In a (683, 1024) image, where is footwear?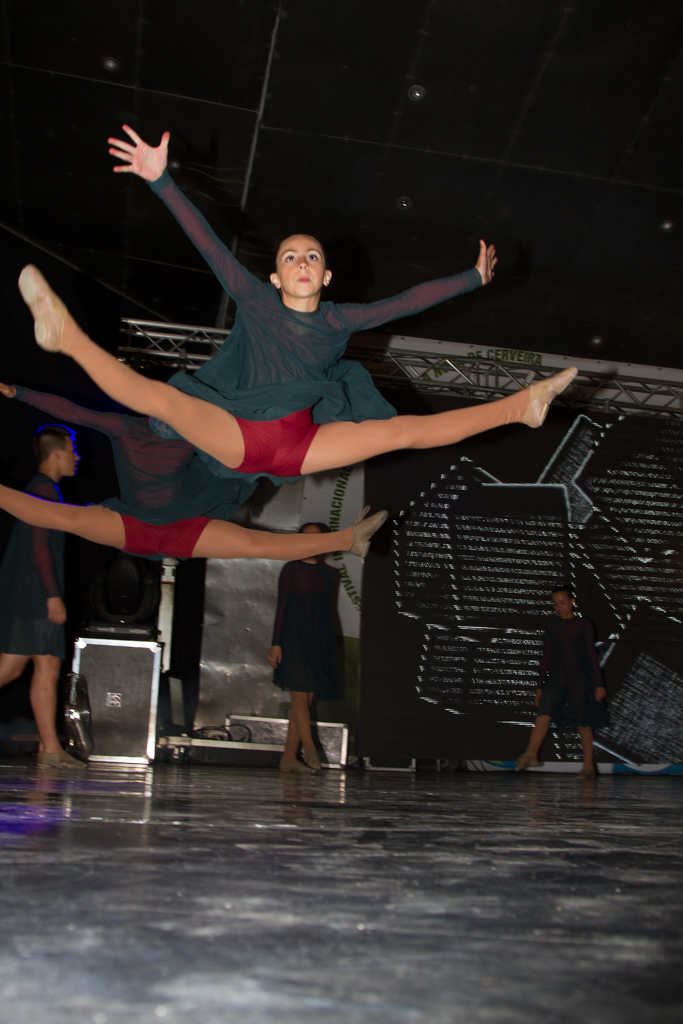
crop(279, 762, 311, 774).
